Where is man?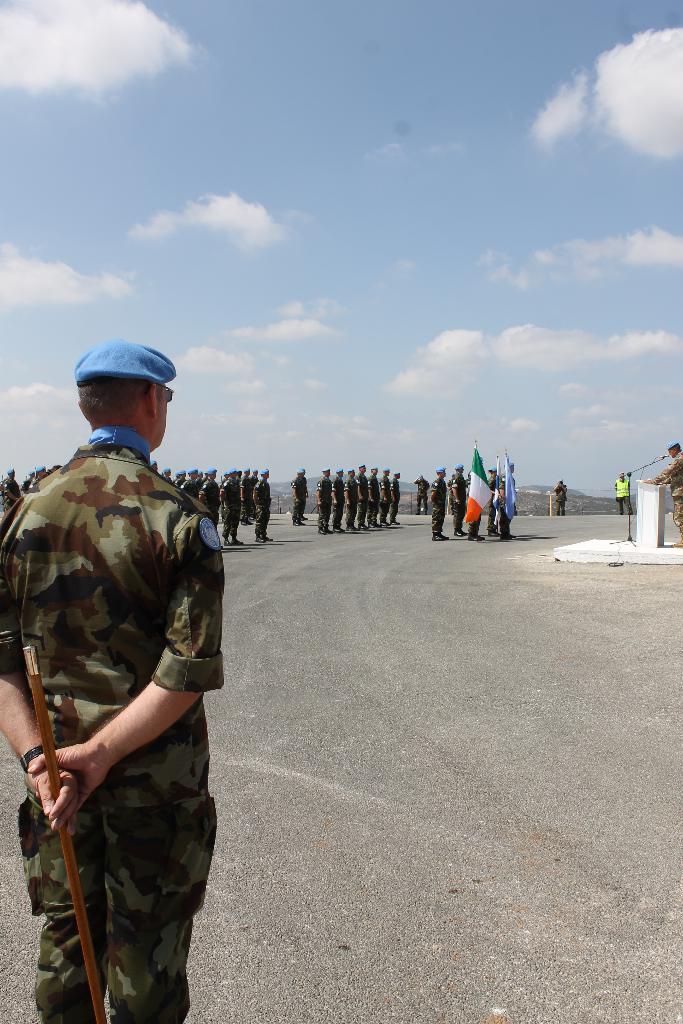
select_region(487, 463, 498, 529).
